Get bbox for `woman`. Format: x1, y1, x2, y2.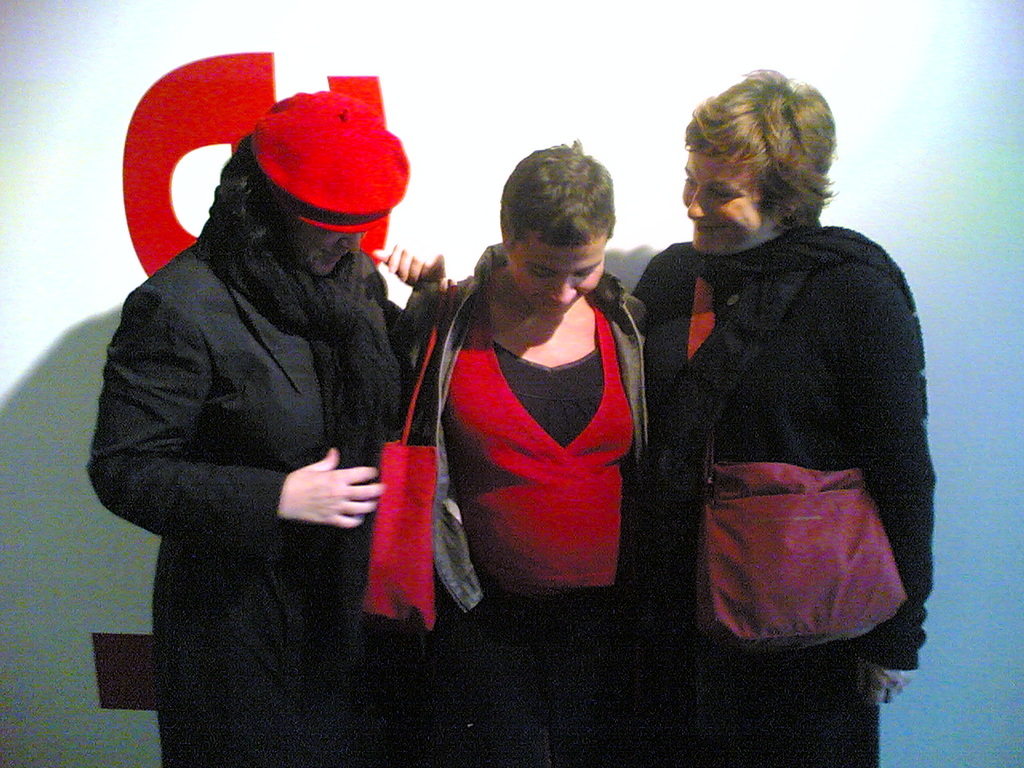
91, 79, 447, 767.
